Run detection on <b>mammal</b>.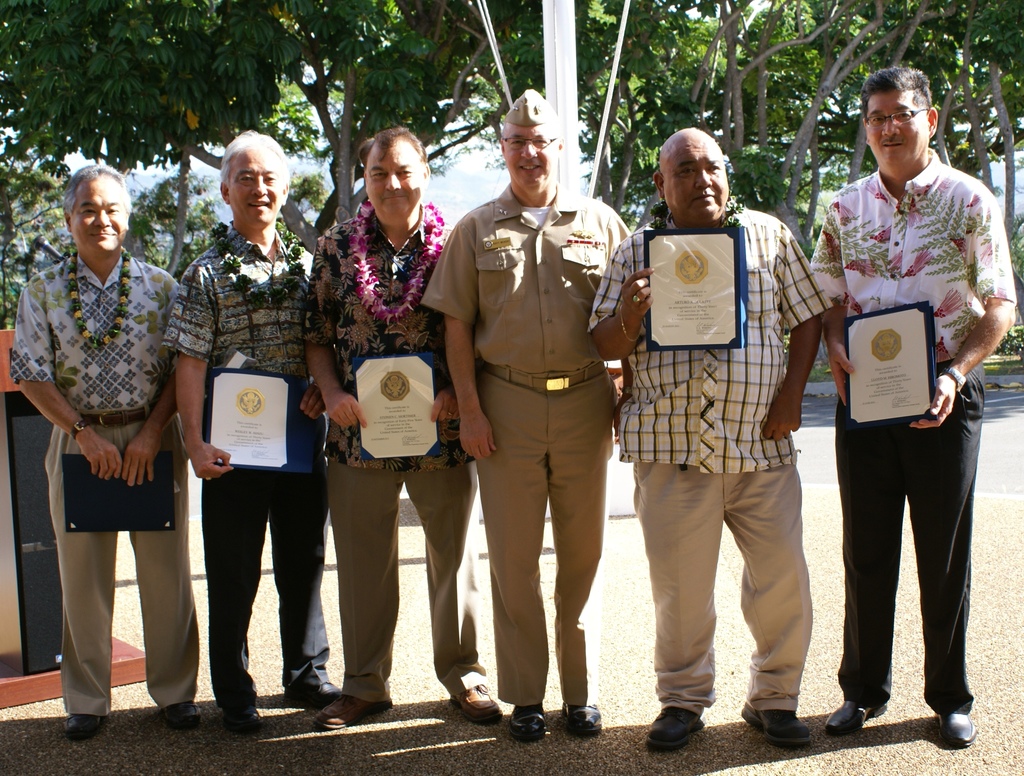
Result: crop(151, 135, 344, 727).
